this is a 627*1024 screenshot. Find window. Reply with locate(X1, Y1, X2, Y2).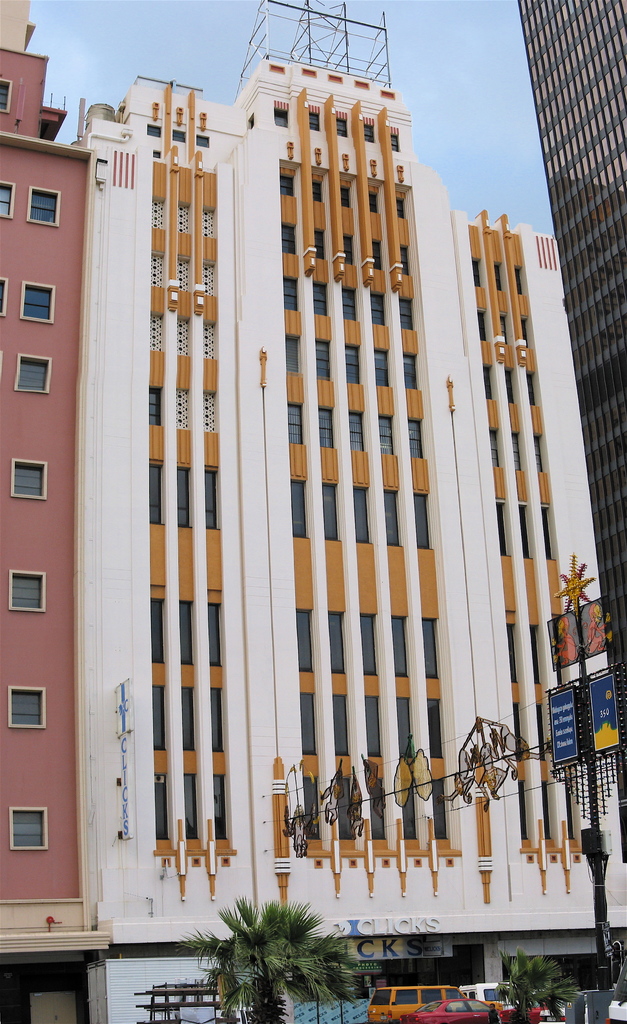
locate(210, 683, 223, 753).
